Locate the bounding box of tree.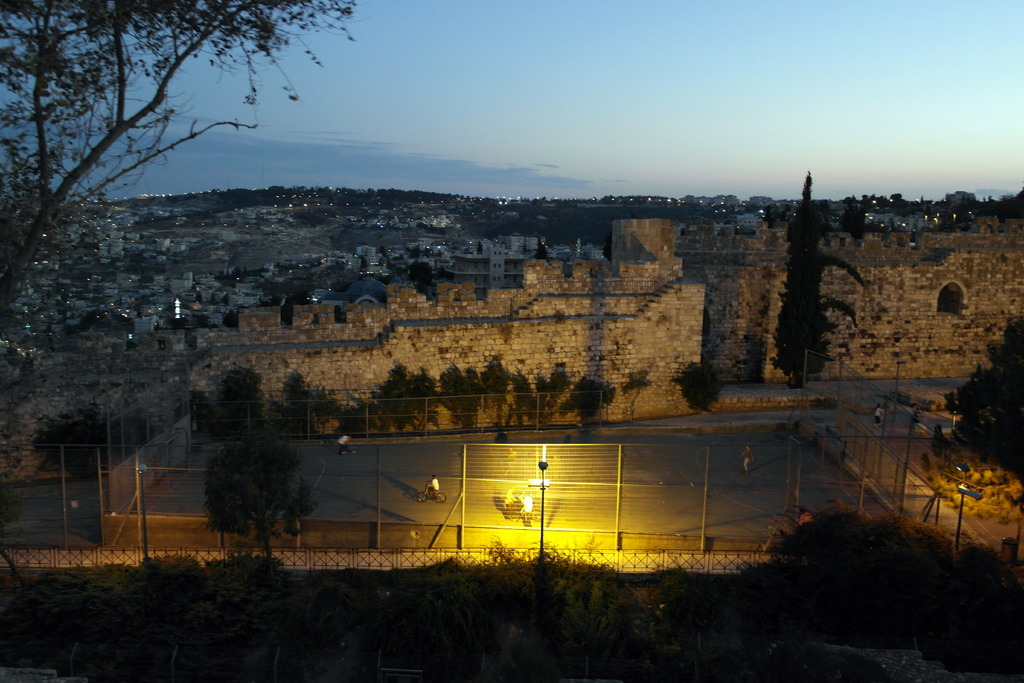
Bounding box: pyautogui.locateOnScreen(561, 372, 609, 445).
